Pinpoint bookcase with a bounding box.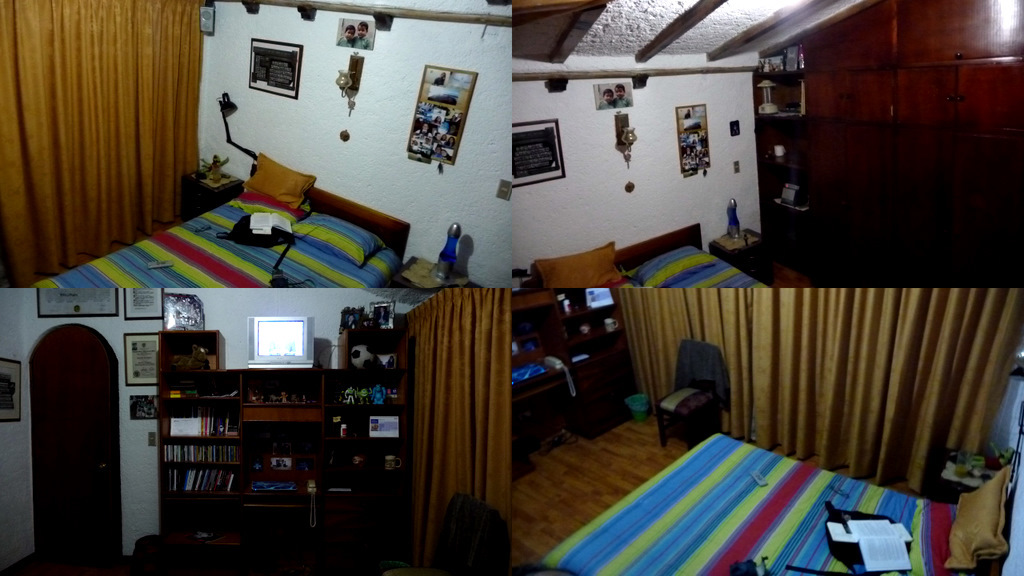
box(112, 277, 416, 551).
